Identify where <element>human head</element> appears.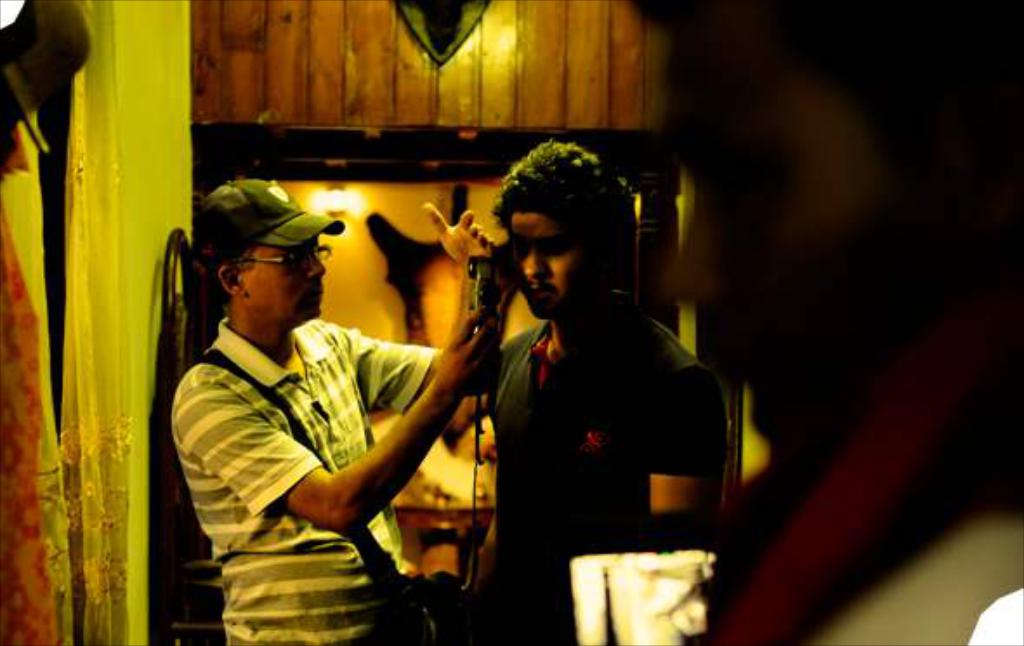
Appears at bbox=(491, 139, 640, 323).
